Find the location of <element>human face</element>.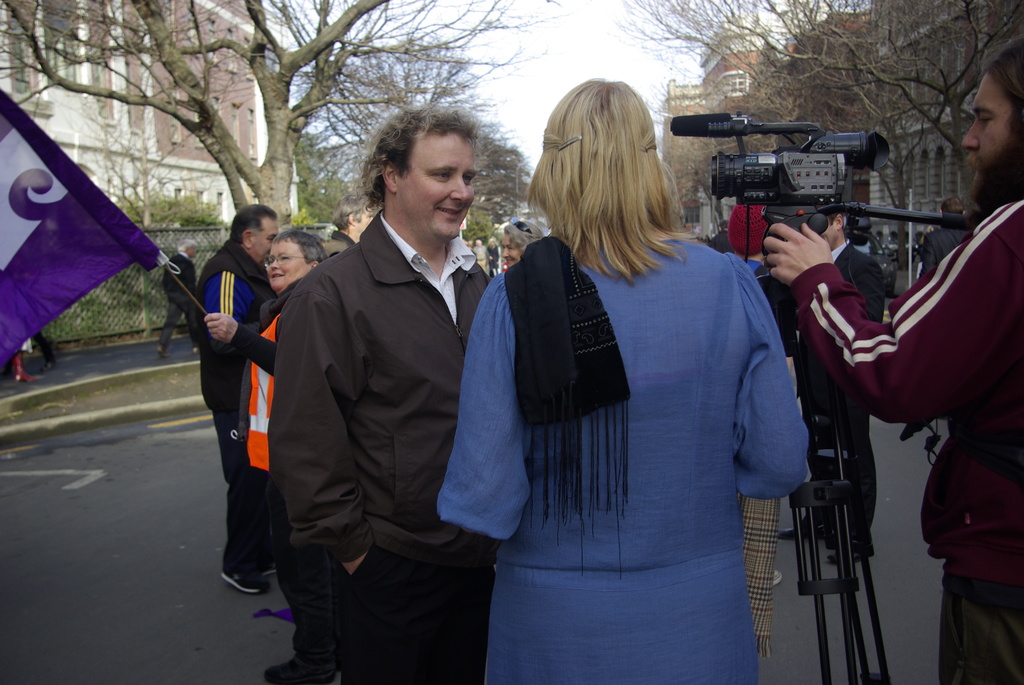
Location: rect(397, 134, 477, 240).
